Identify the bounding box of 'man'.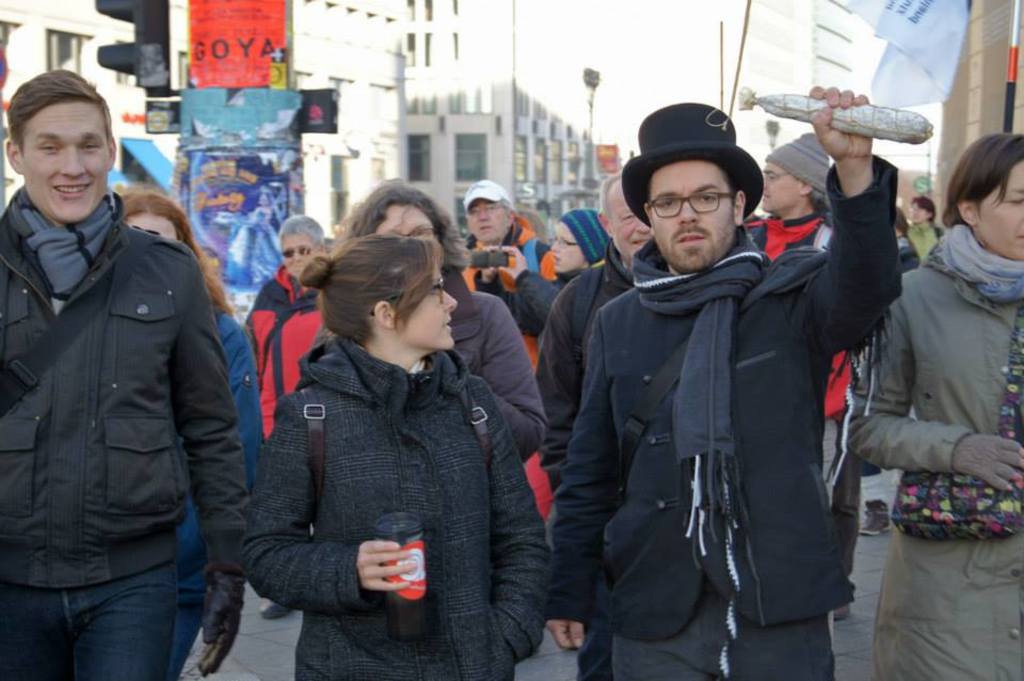
crop(529, 172, 654, 680).
